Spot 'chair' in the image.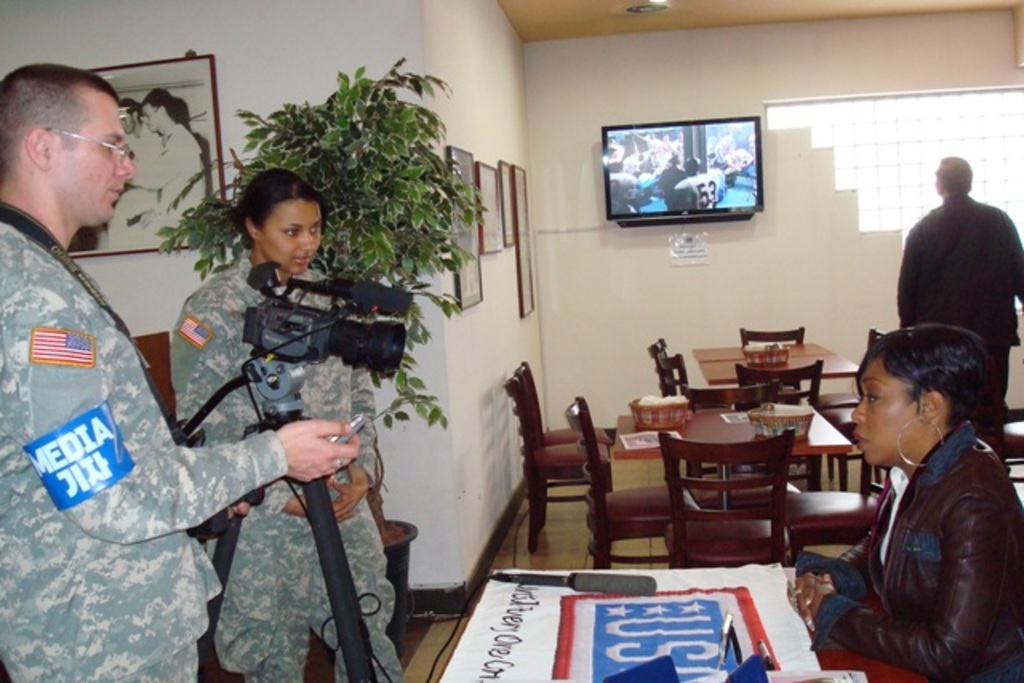
'chair' found at x1=680, y1=377, x2=800, y2=499.
